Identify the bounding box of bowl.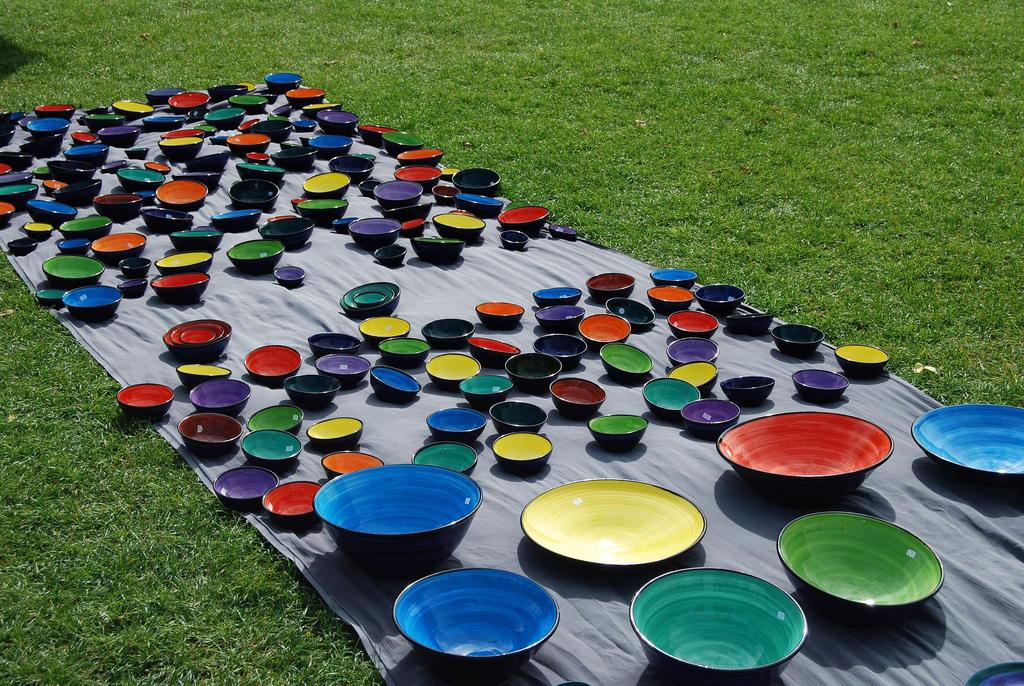
<region>266, 72, 303, 94</region>.
